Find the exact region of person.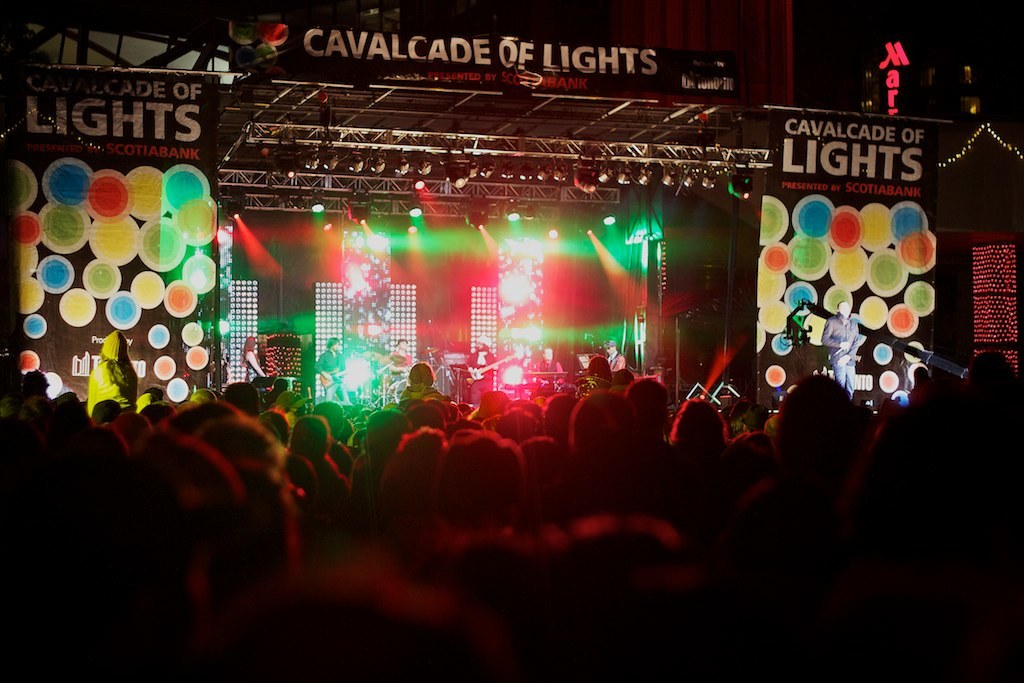
Exact region: left=243, top=336, right=270, bottom=385.
